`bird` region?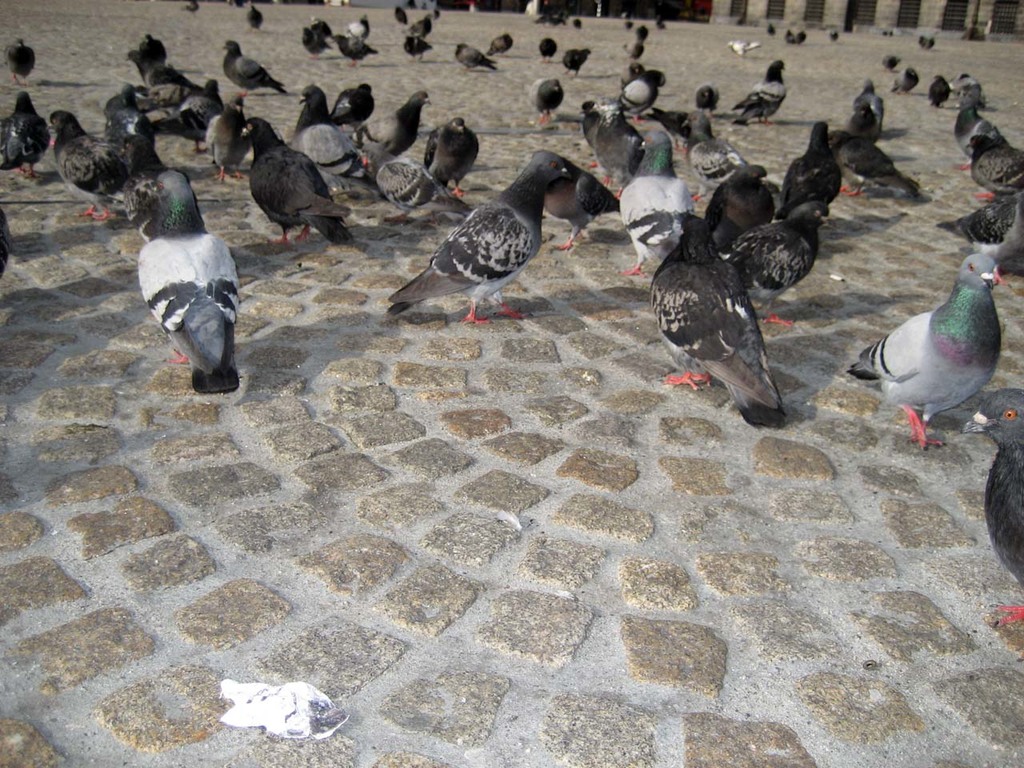
bbox=[113, 127, 167, 226]
